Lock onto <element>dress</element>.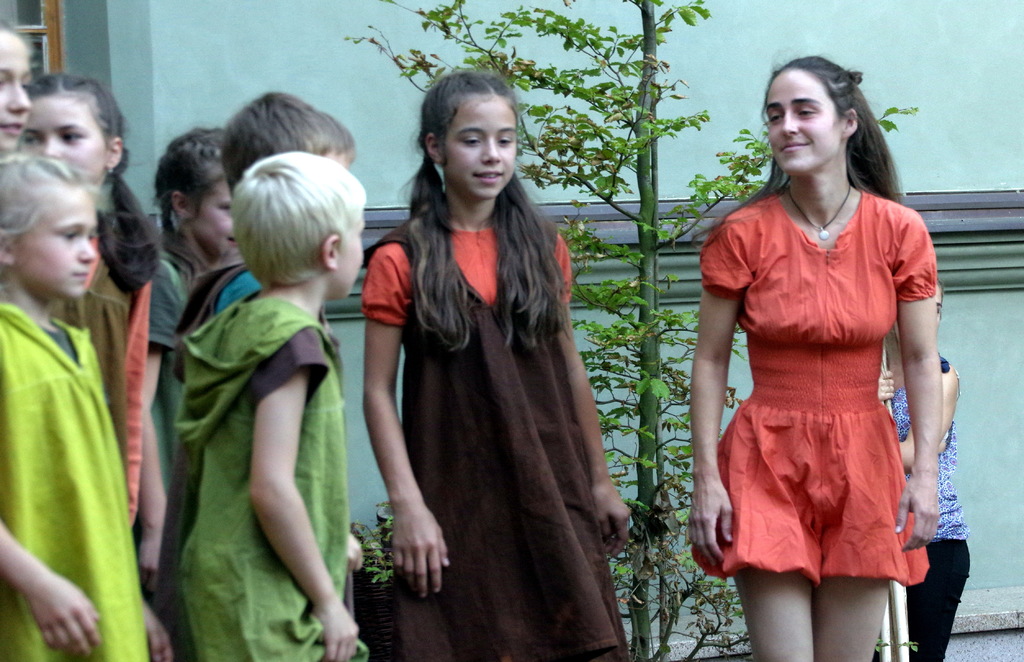
Locked: 0/295/157/661.
